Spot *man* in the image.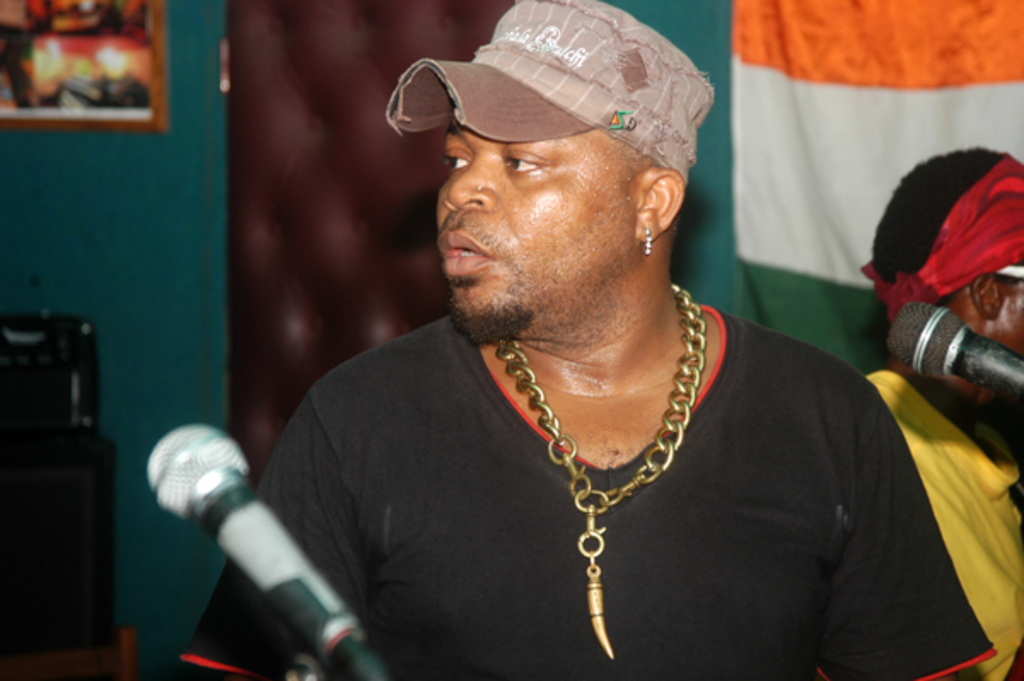
*man* found at box=[172, 0, 956, 680].
